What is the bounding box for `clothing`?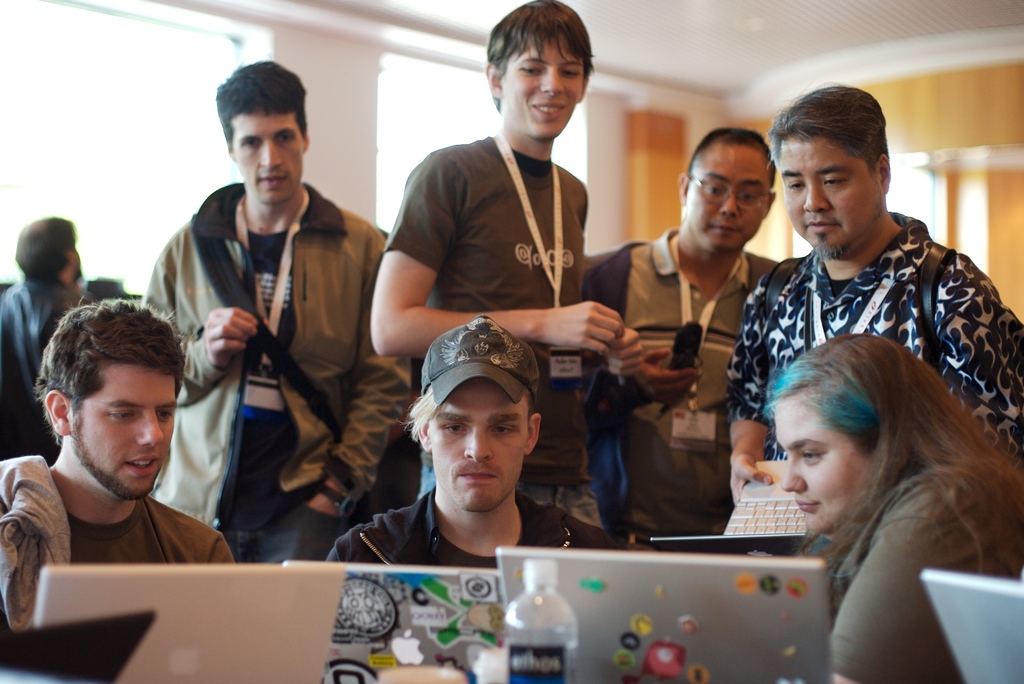
bbox=[580, 227, 776, 530].
